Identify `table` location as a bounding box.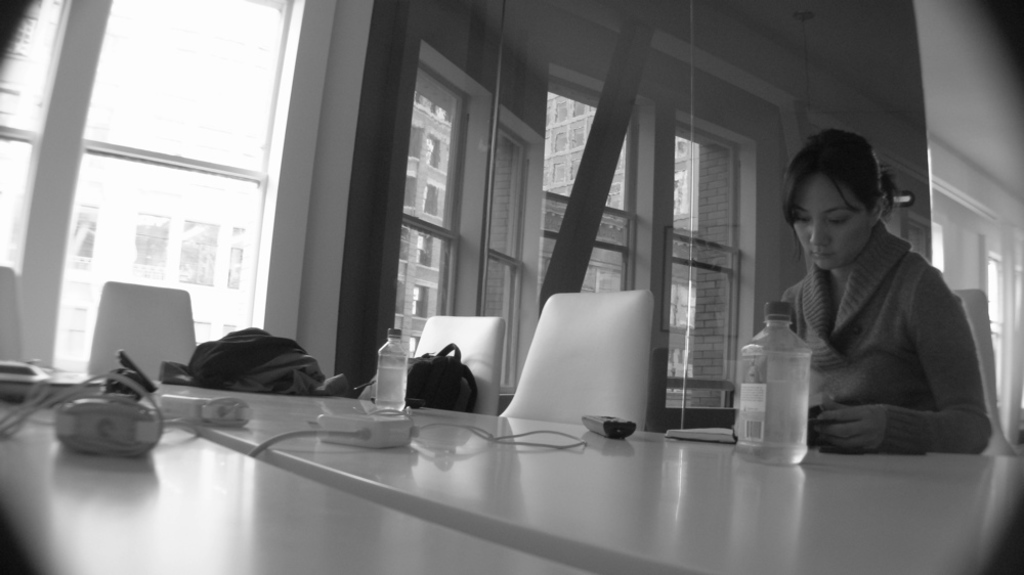
box(0, 363, 1023, 574).
